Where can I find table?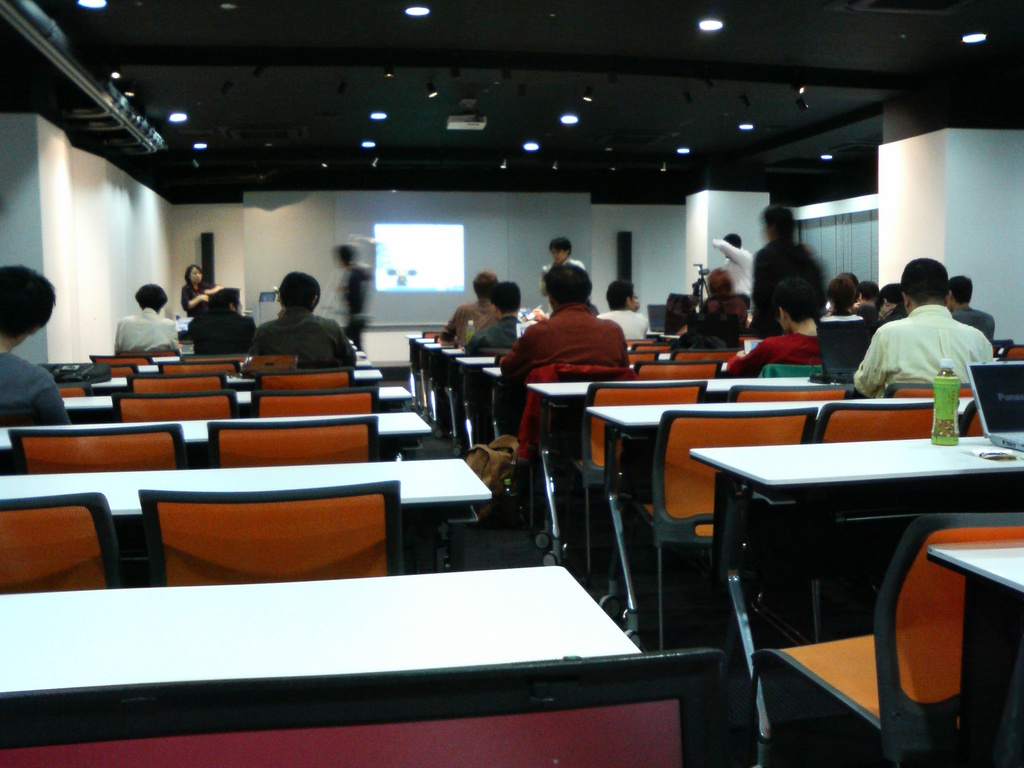
You can find it at detection(931, 540, 1022, 765).
